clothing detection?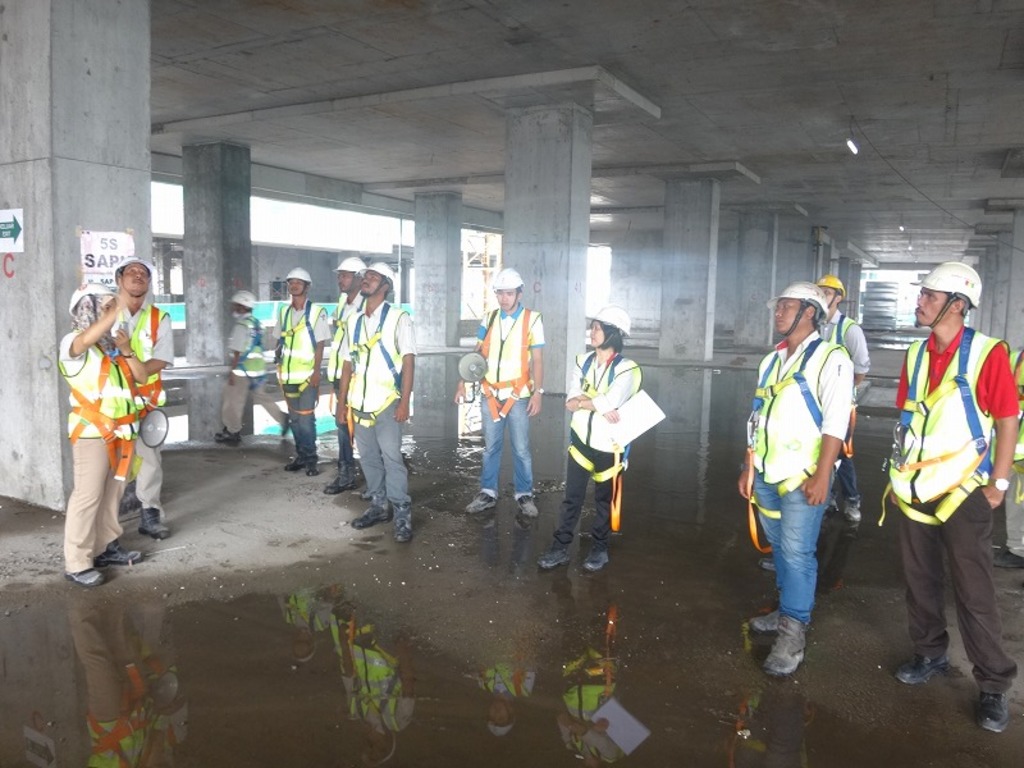
332, 292, 361, 488
